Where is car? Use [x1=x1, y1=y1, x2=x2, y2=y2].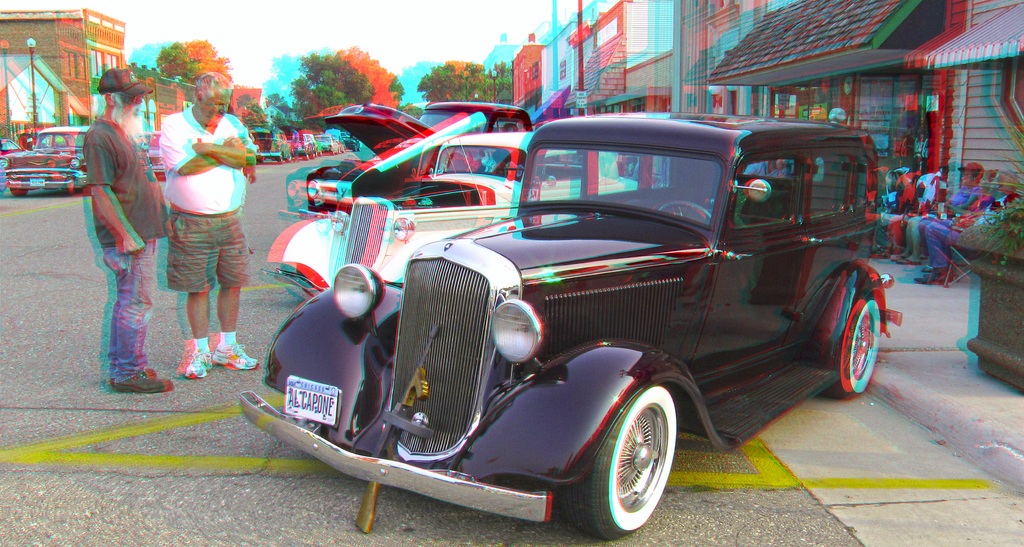
[x1=274, y1=115, x2=634, y2=310].
